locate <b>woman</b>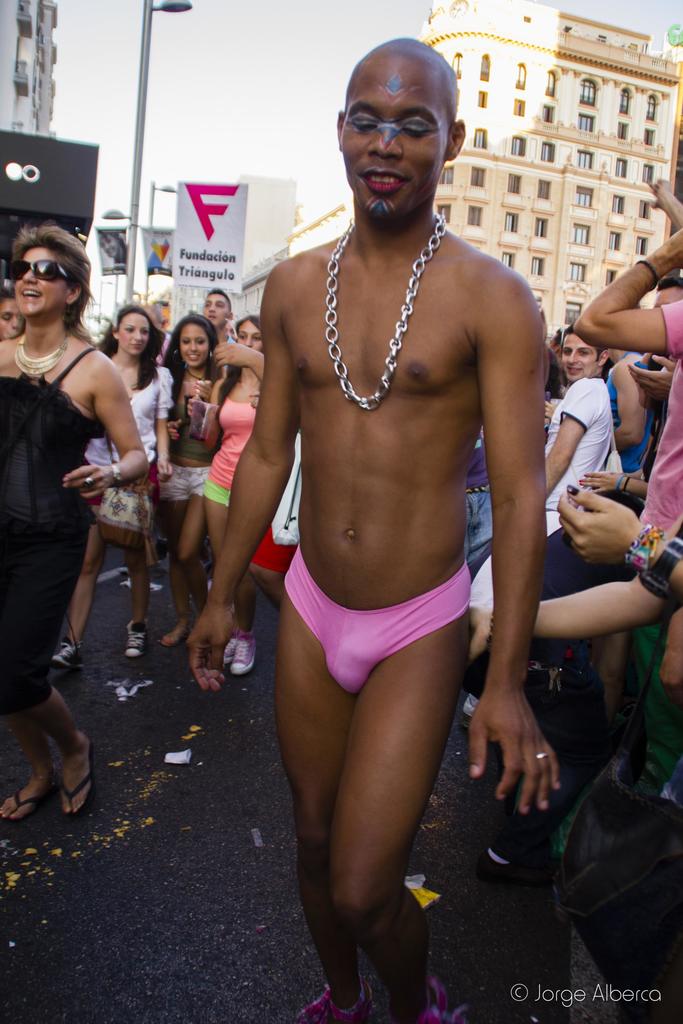
x1=195 y1=316 x2=269 y2=681
